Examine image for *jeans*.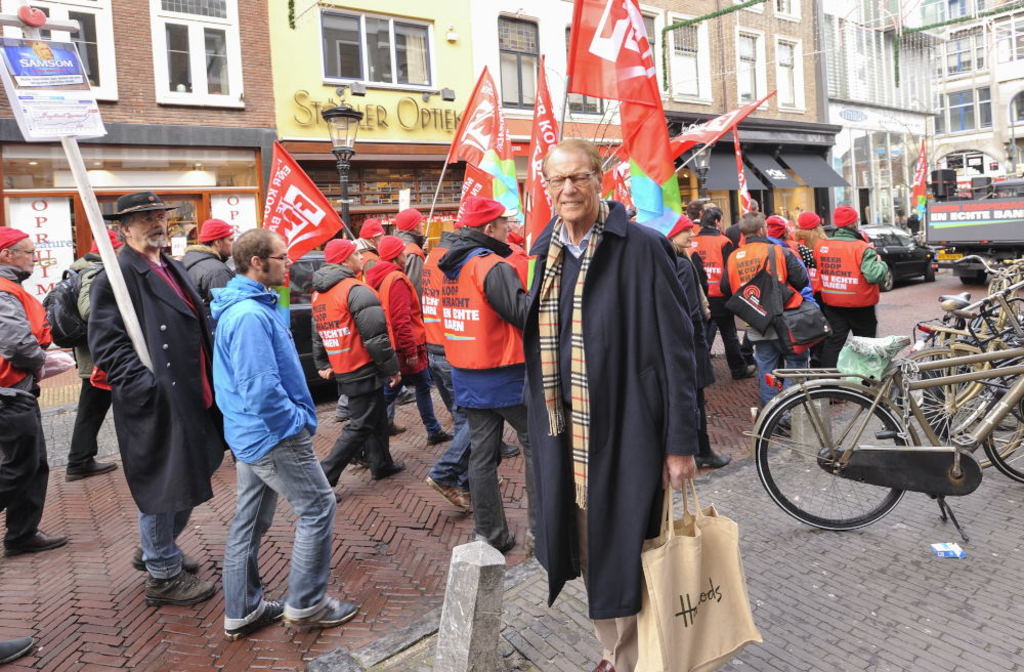
Examination result: [134, 506, 194, 582].
